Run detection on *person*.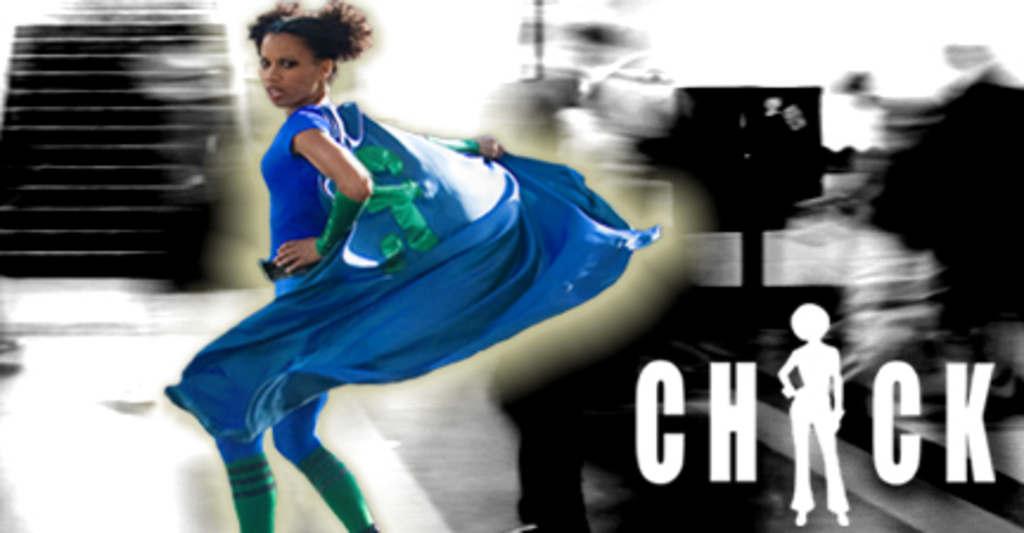
Result: {"x1": 777, "y1": 301, "x2": 856, "y2": 528}.
